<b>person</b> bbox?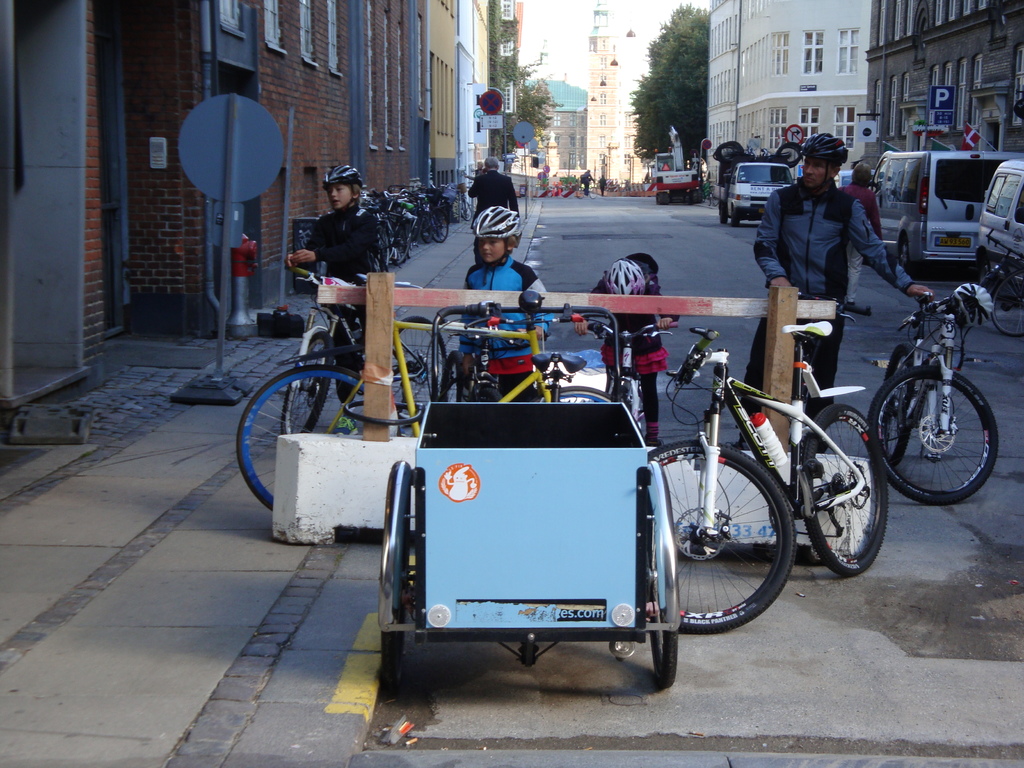
bbox(841, 161, 881, 312)
